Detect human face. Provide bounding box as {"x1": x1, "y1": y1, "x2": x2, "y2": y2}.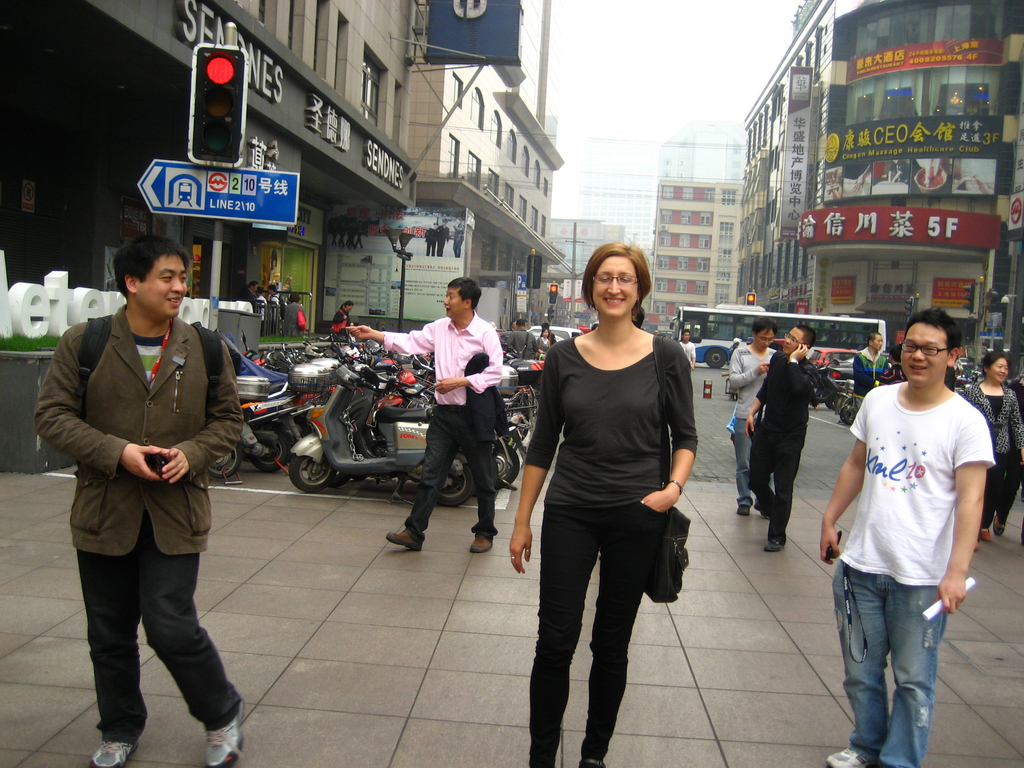
{"x1": 896, "y1": 326, "x2": 956, "y2": 384}.
